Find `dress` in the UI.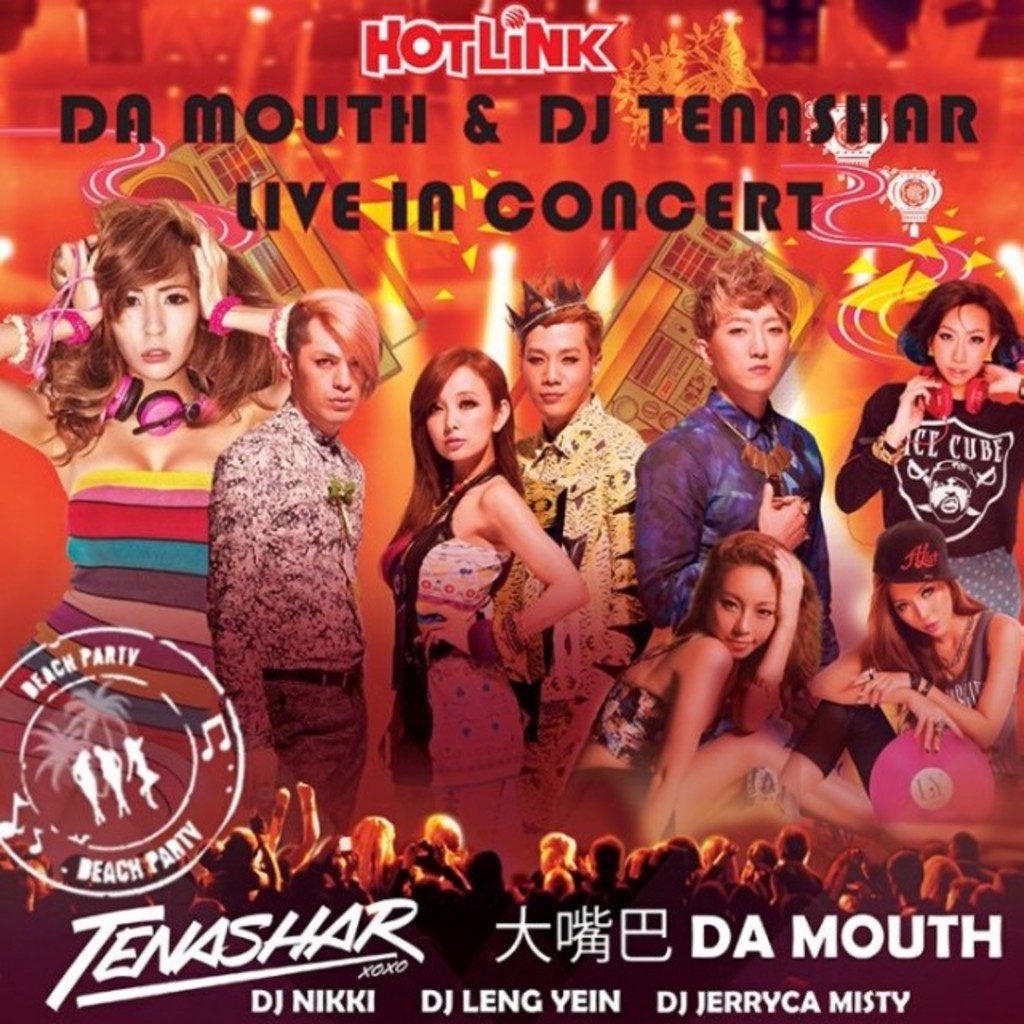
UI element at [left=805, top=603, right=1022, bottom=794].
